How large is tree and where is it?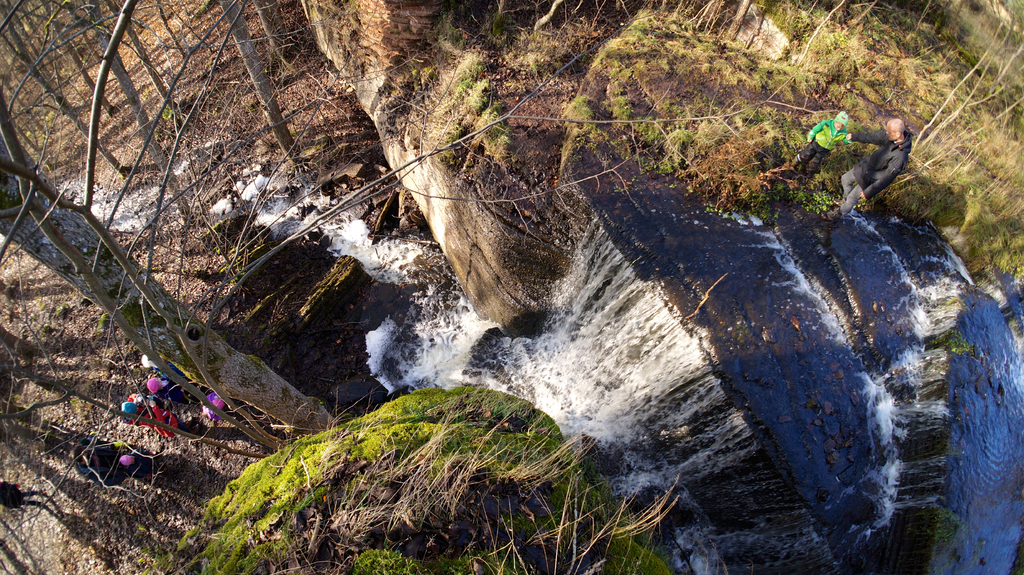
Bounding box: [0,304,44,397].
